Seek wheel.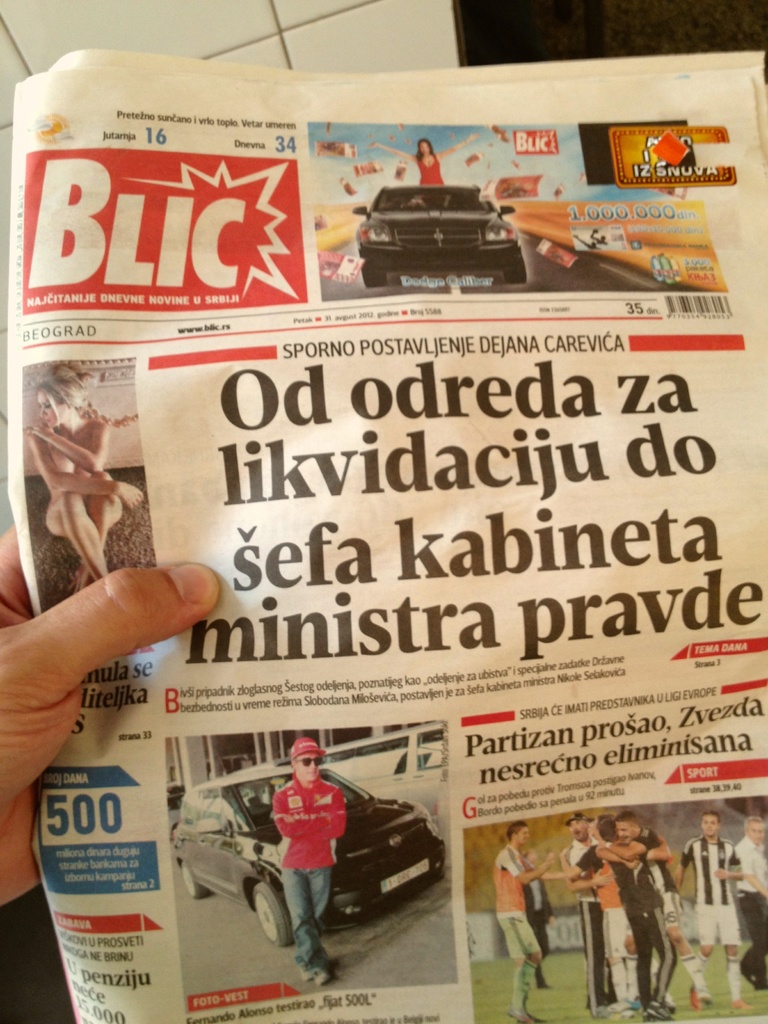
bbox=[250, 880, 292, 945].
